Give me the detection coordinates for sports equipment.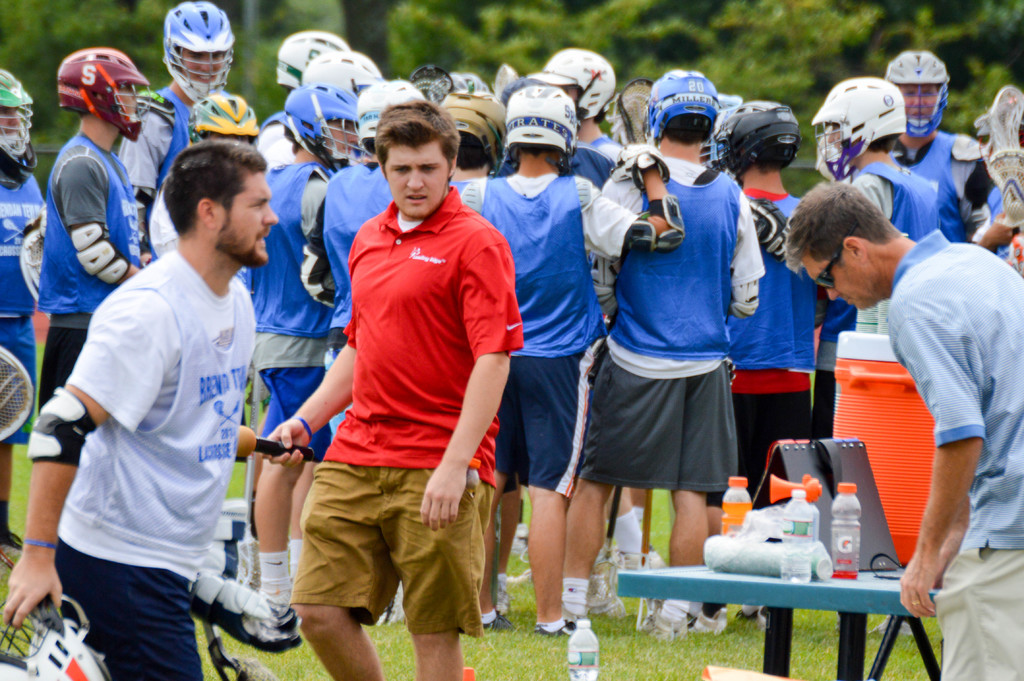
select_region(58, 49, 150, 140).
